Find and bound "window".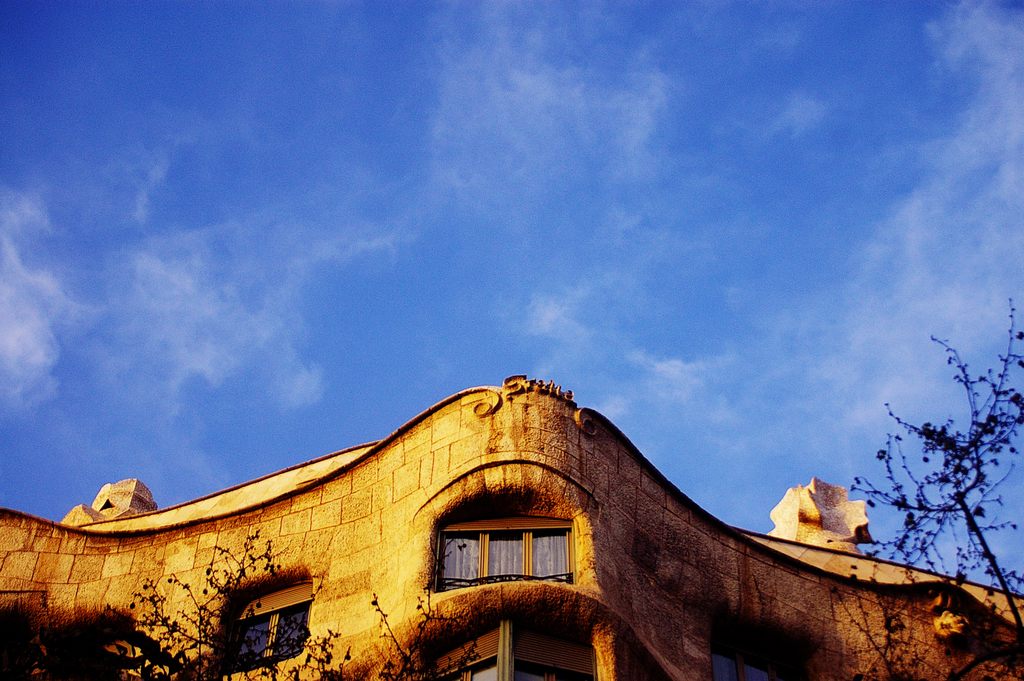
Bound: bbox=[222, 575, 310, 670].
